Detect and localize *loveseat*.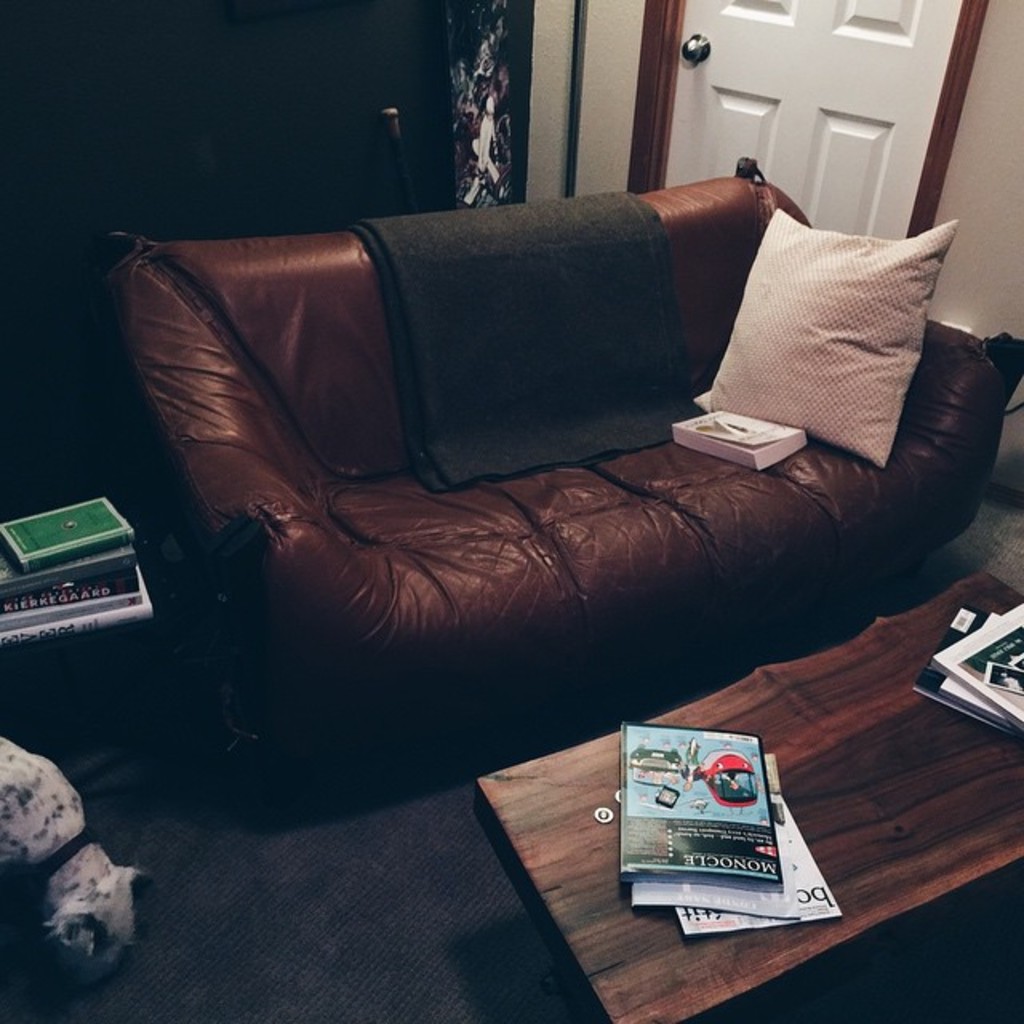
Localized at {"left": 98, "top": 224, "right": 1022, "bottom": 758}.
